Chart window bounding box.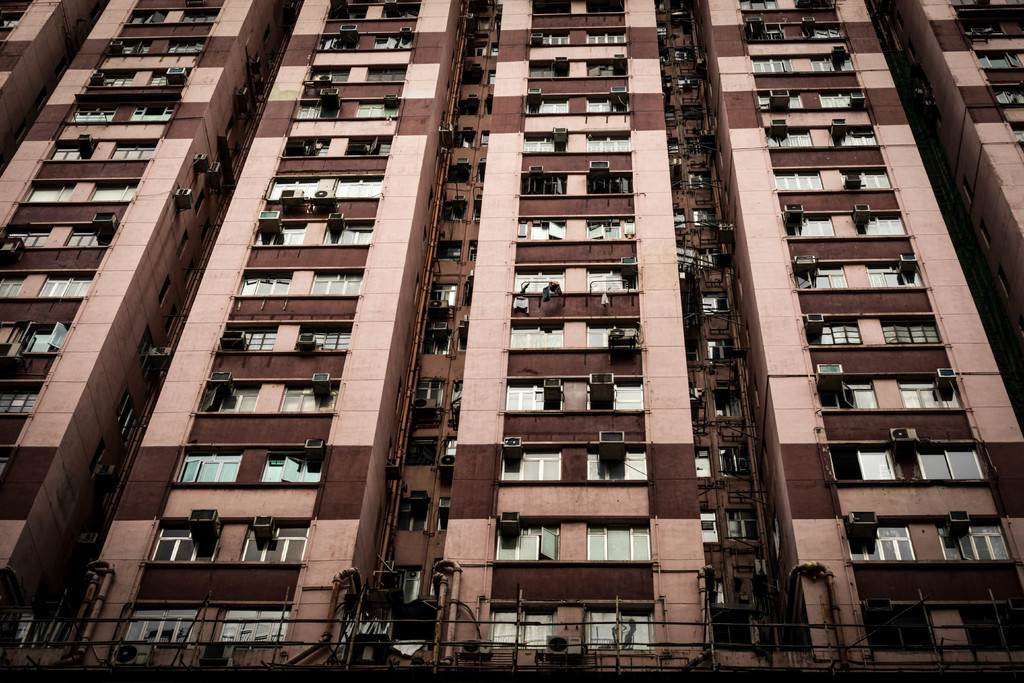
Charted: bbox(108, 38, 207, 58).
